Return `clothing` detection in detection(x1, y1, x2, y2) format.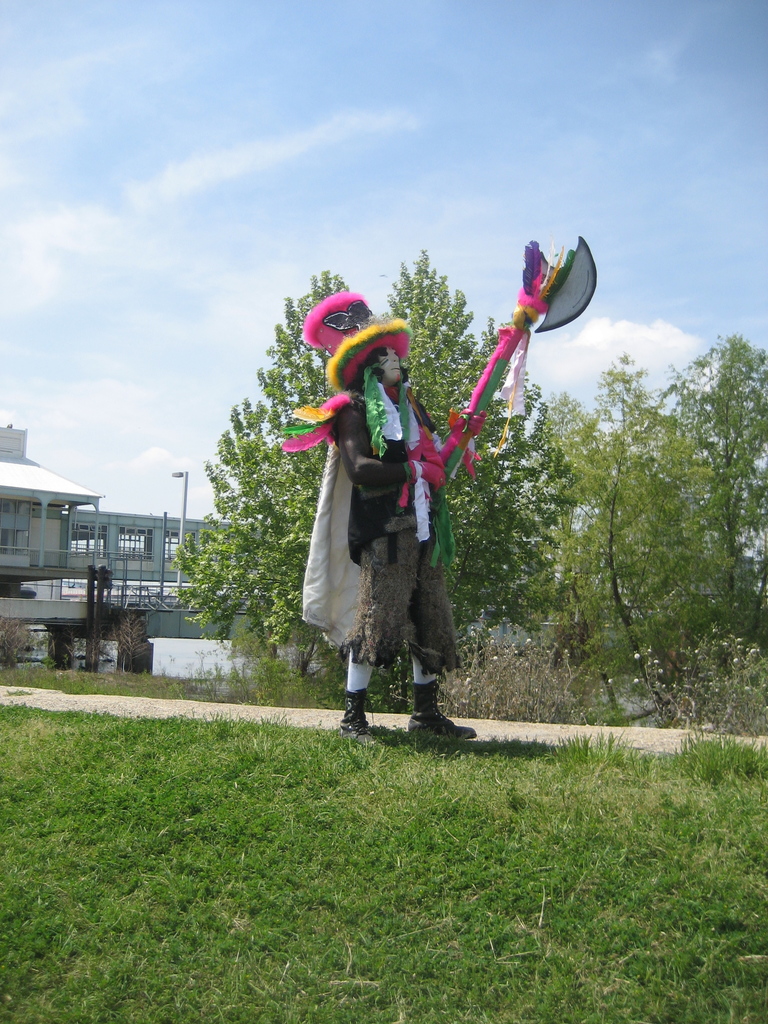
detection(300, 386, 460, 675).
